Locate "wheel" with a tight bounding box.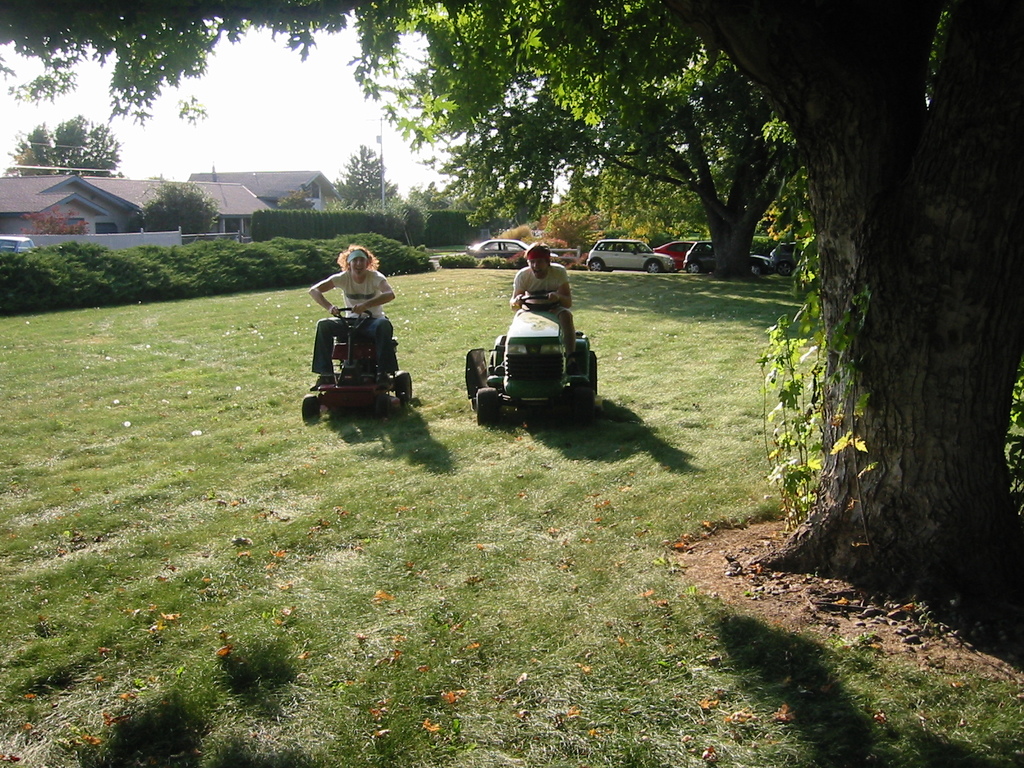
x1=645, y1=262, x2=661, y2=275.
